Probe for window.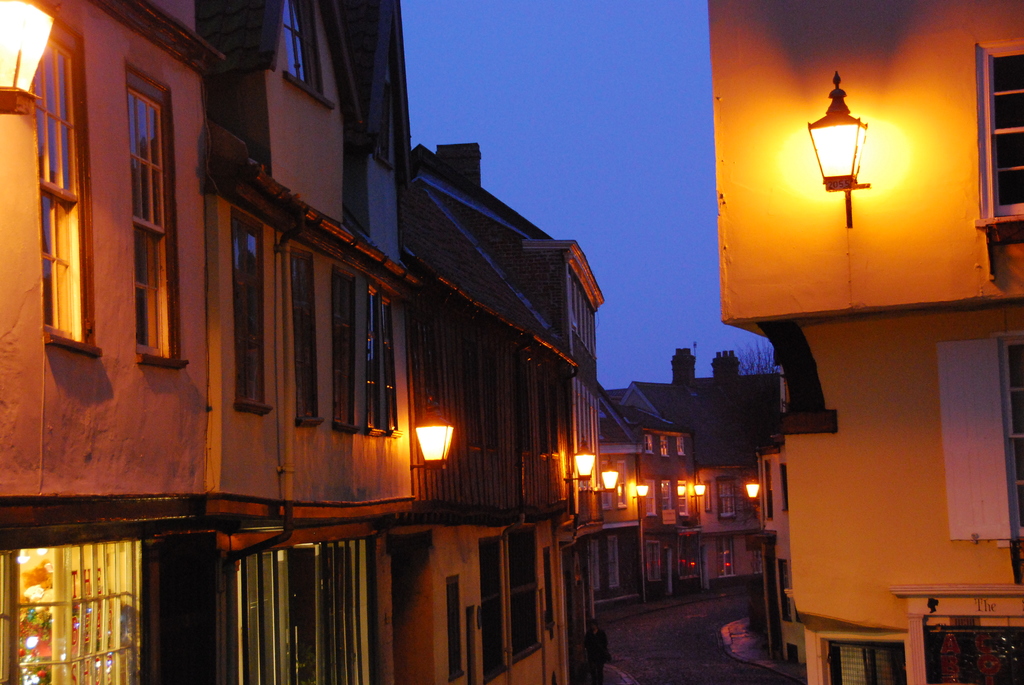
Probe result: x1=131, y1=70, x2=178, y2=358.
